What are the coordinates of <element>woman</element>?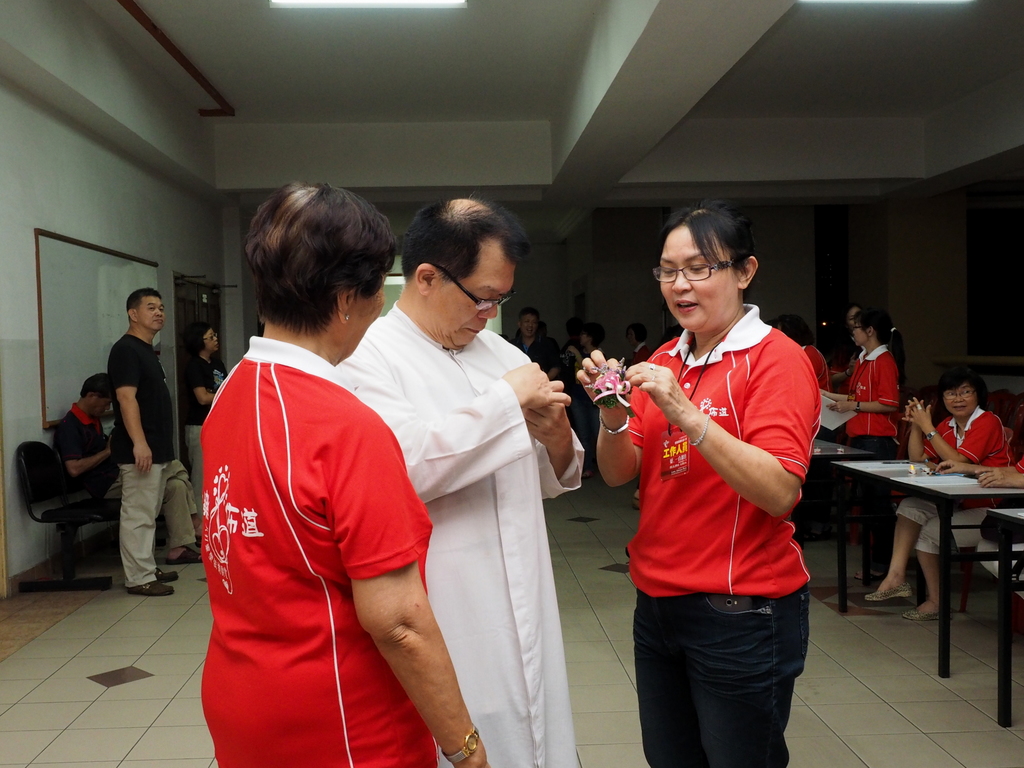
184 323 234 538.
